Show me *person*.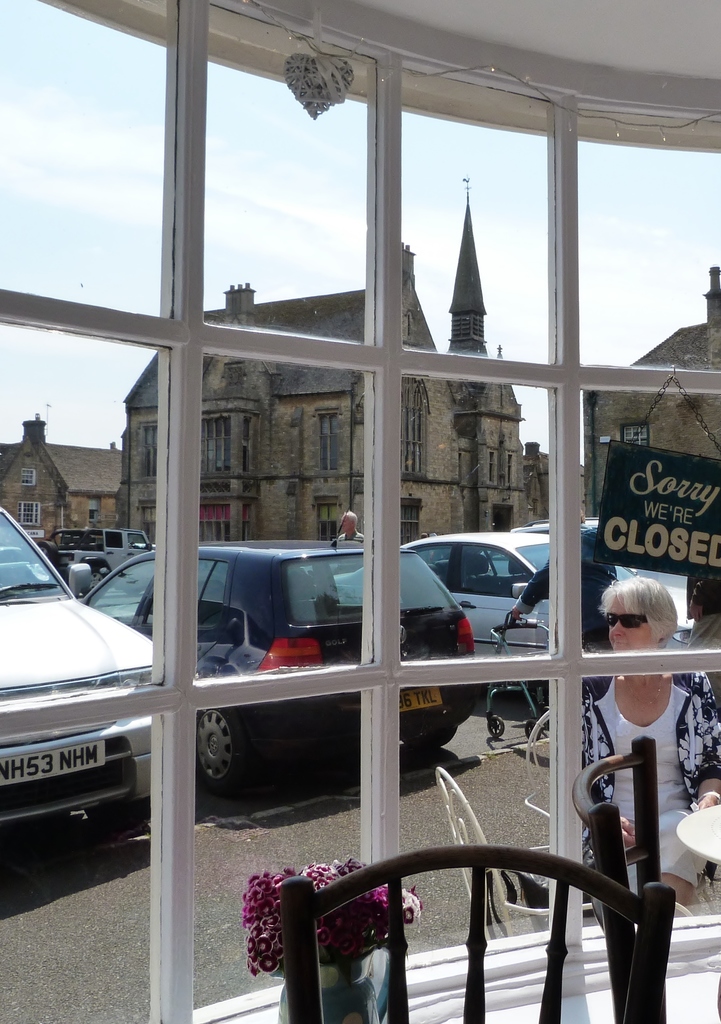
*person* is here: [687,580,720,705].
